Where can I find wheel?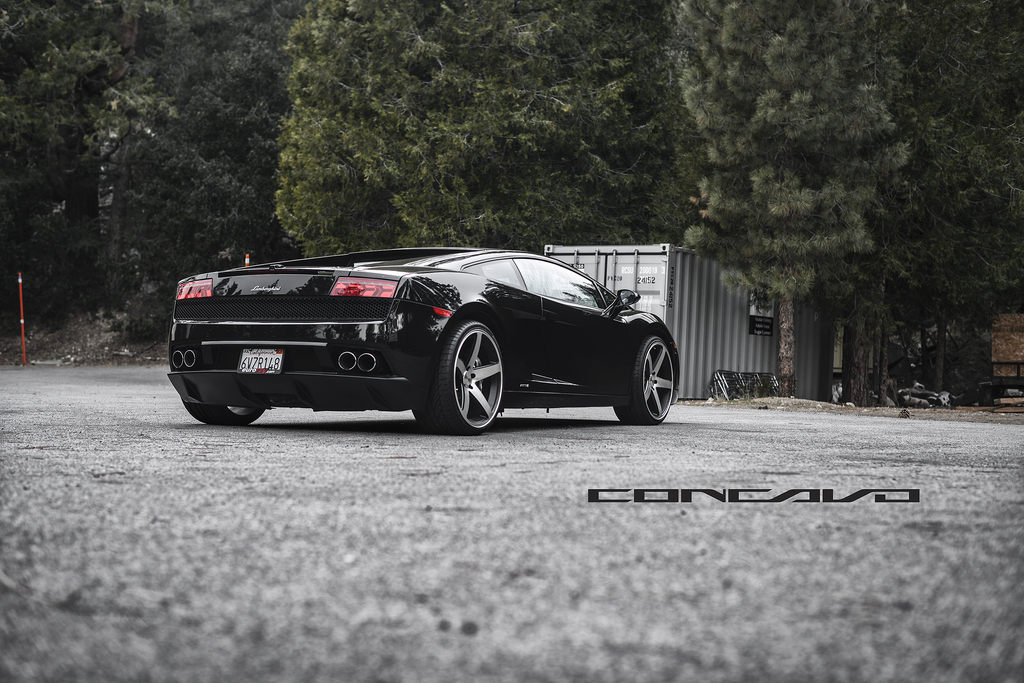
You can find it at box(183, 405, 269, 422).
